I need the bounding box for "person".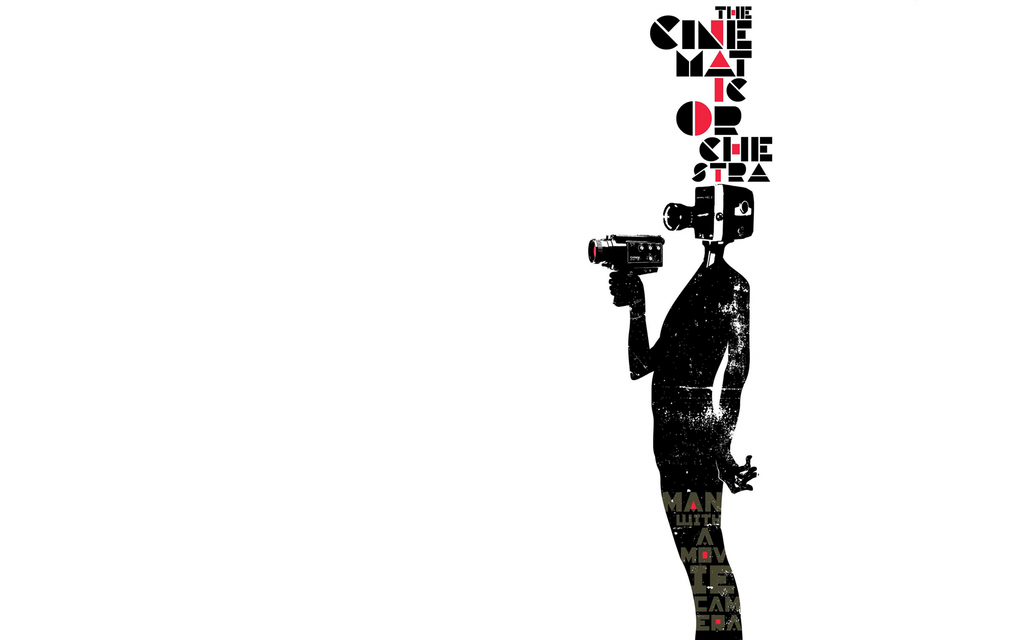
Here it is: 607, 181, 763, 639.
